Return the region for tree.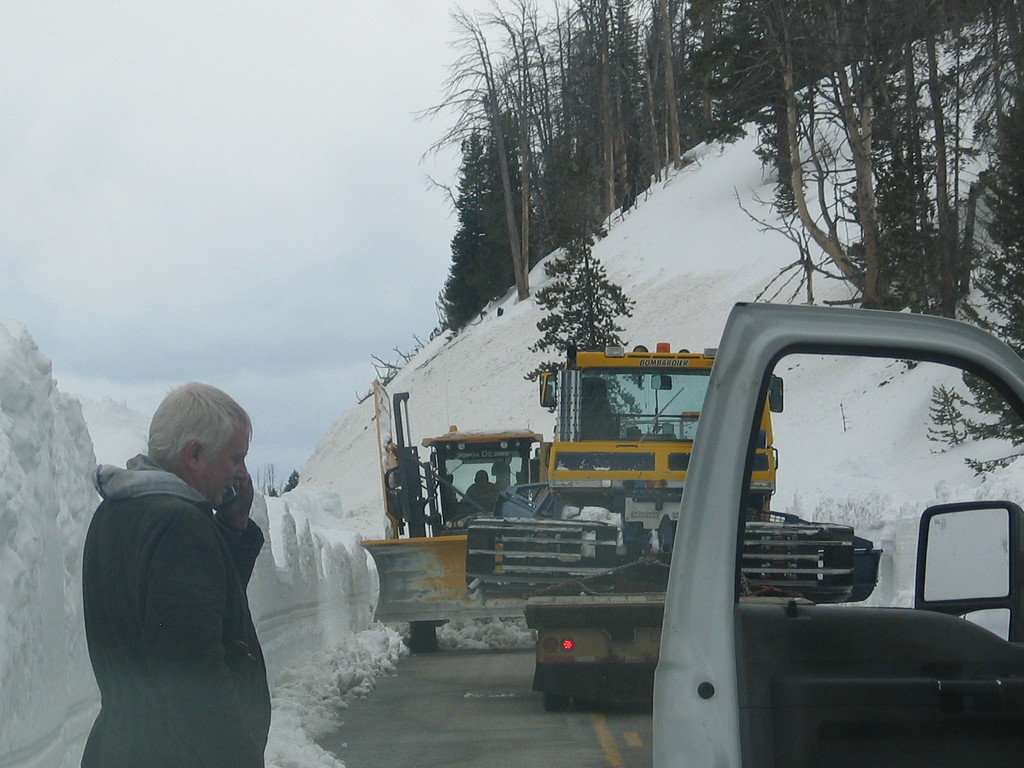
detection(542, 230, 640, 344).
